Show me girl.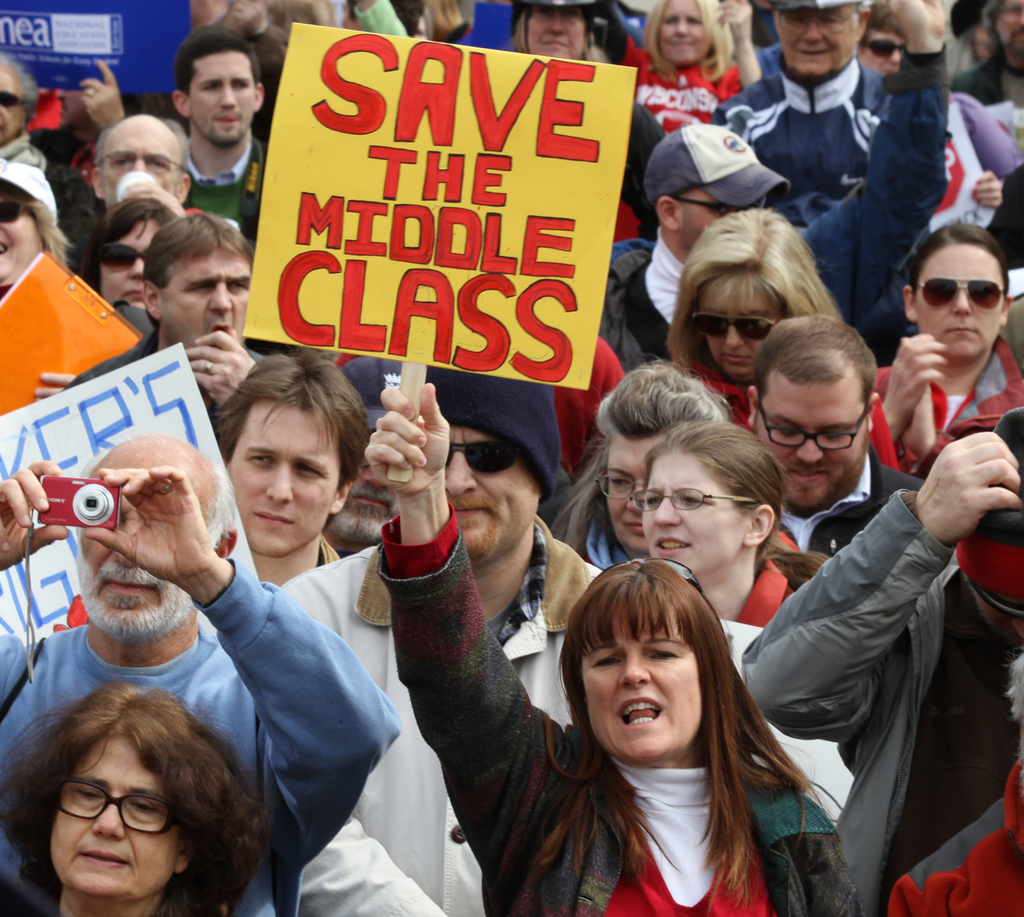
girl is here: bbox=(390, 390, 845, 909).
